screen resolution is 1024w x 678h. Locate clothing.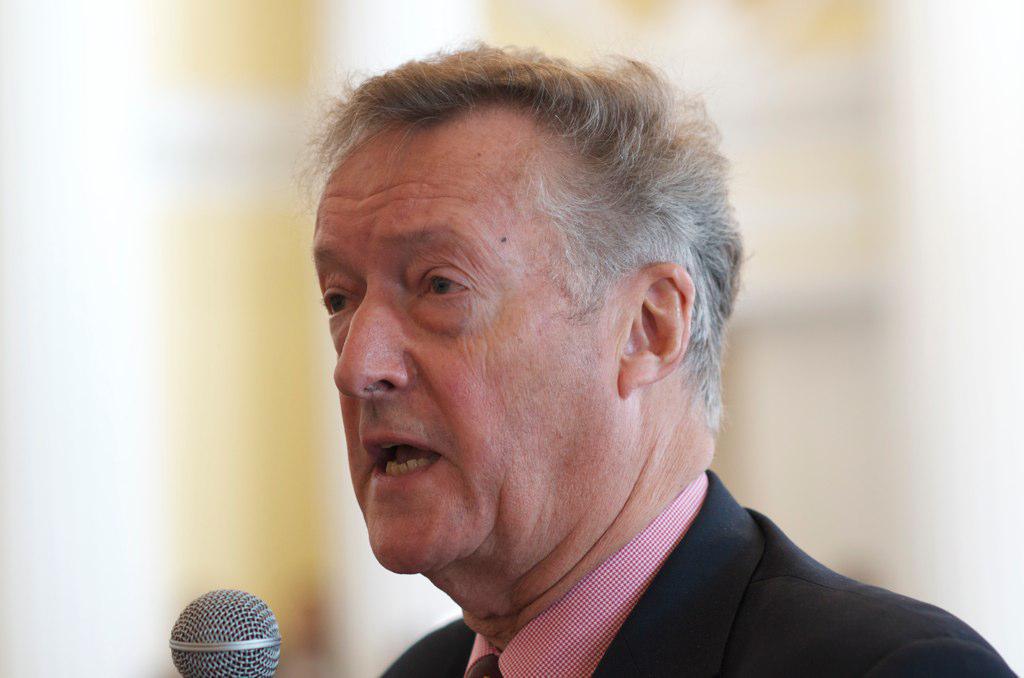
[left=406, top=439, right=1001, bottom=664].
